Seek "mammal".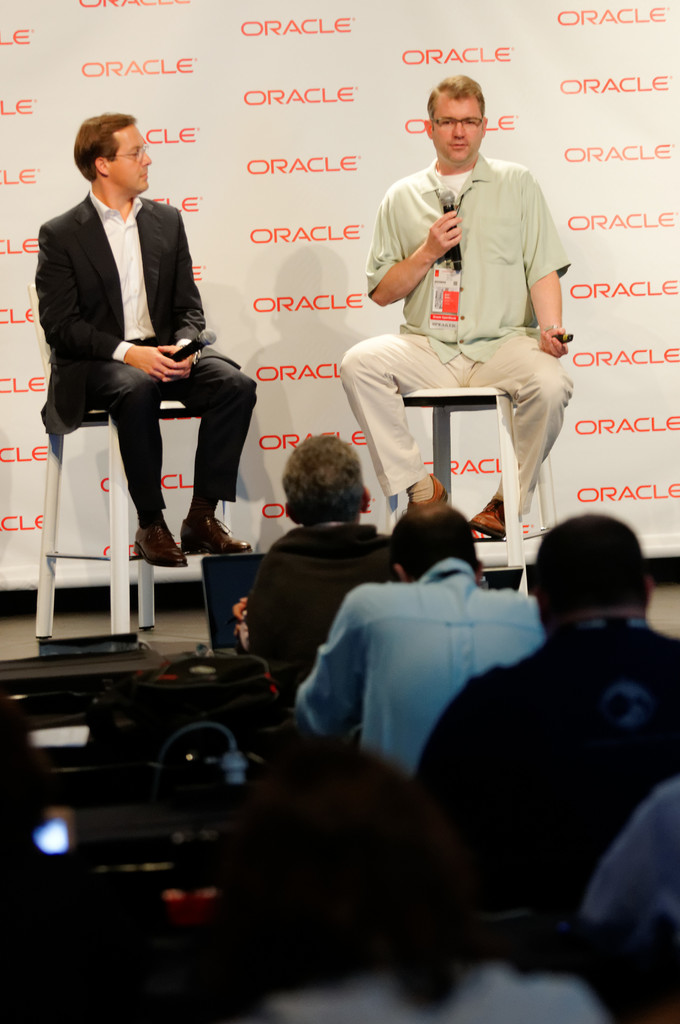
(325, 93, 569, 560).
